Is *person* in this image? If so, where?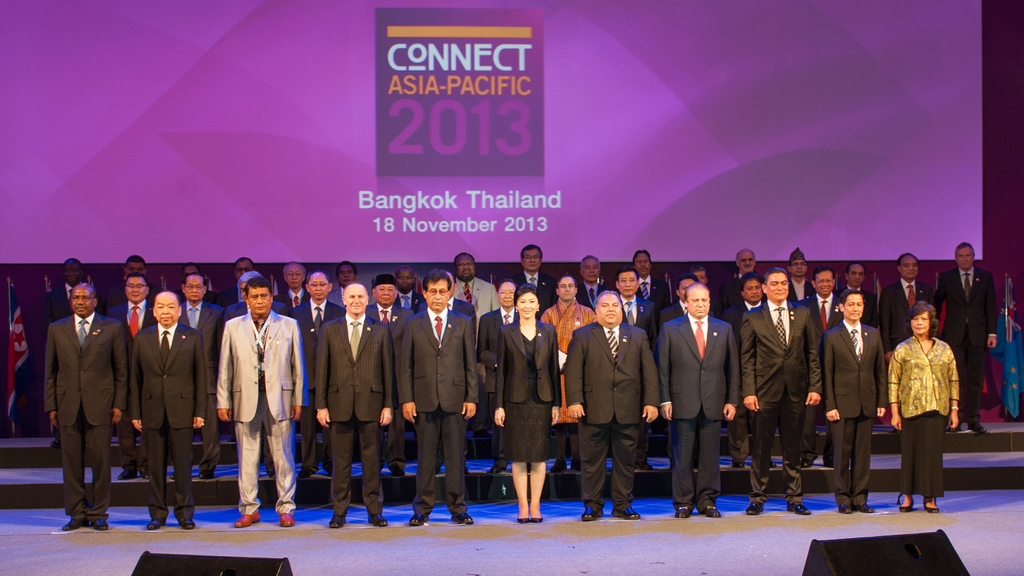
Yes, at 493:288:561:520.
